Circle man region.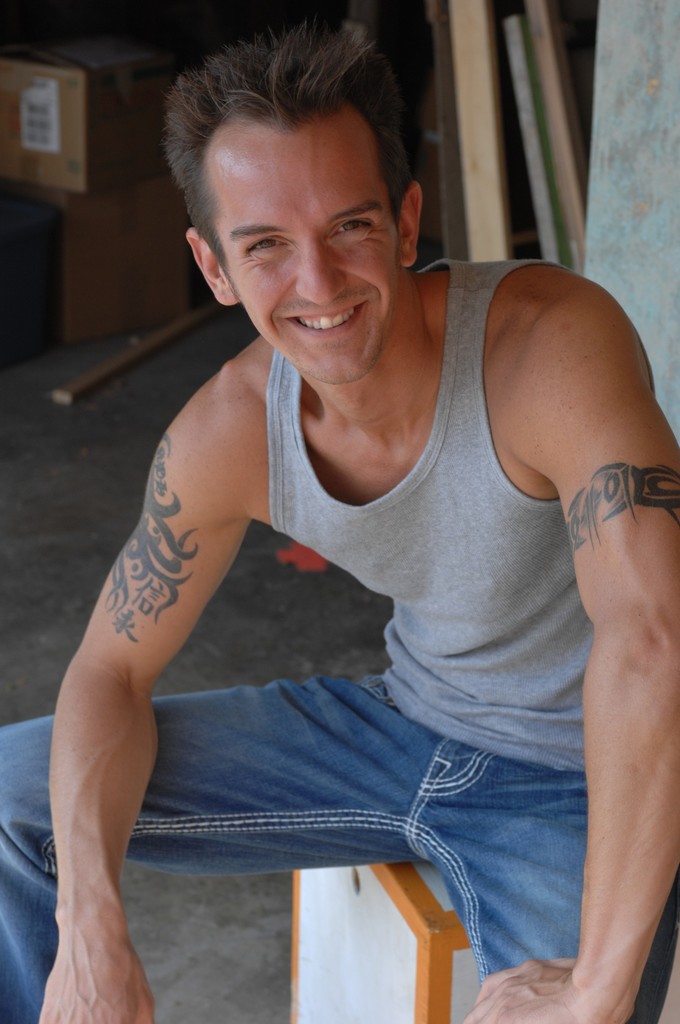
Region: bbox(40, 0, 660, 991).
